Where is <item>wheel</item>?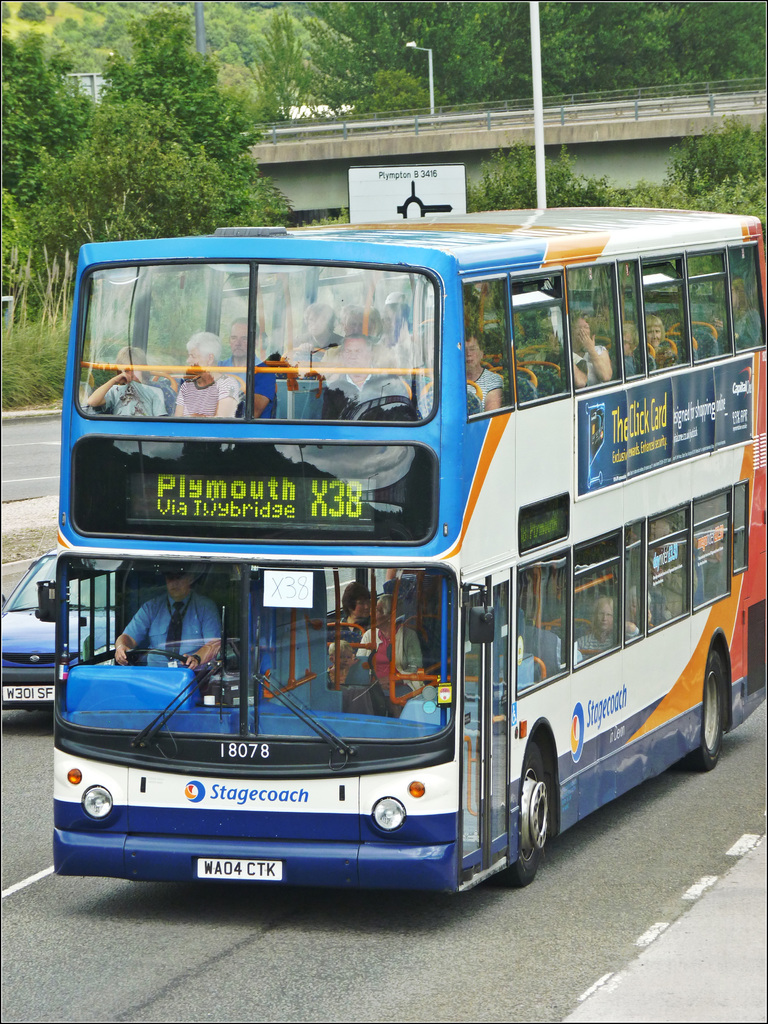
(x1=488, y1=735, x2=550, y2=889).
